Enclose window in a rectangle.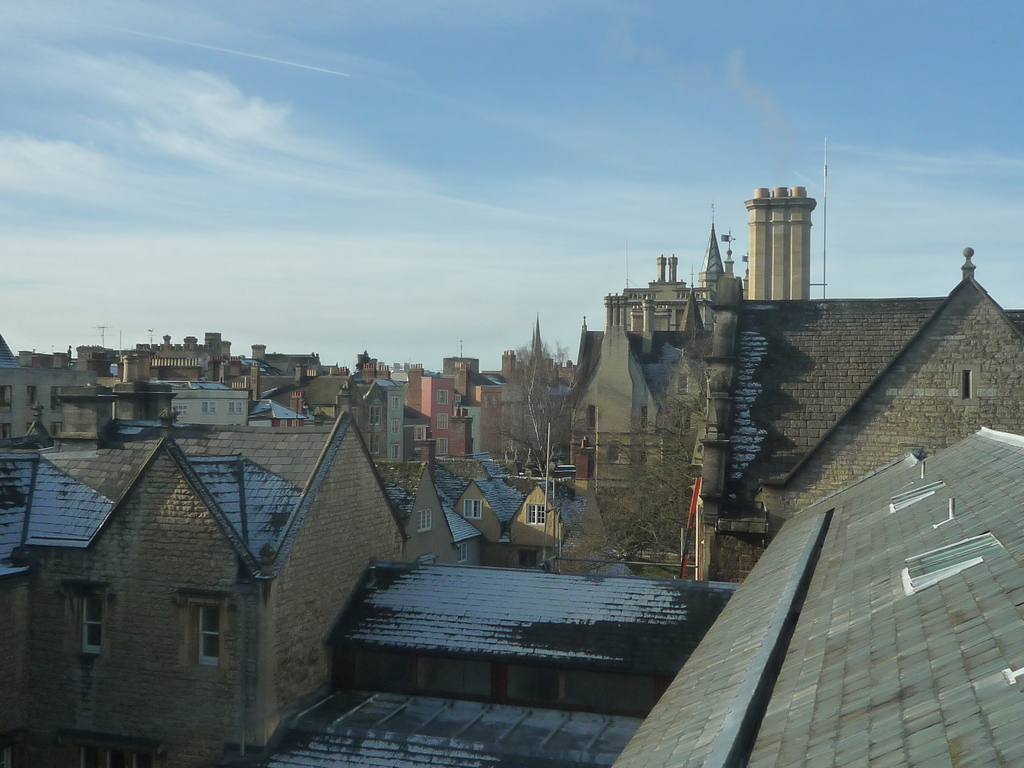
175/404/183/415.
